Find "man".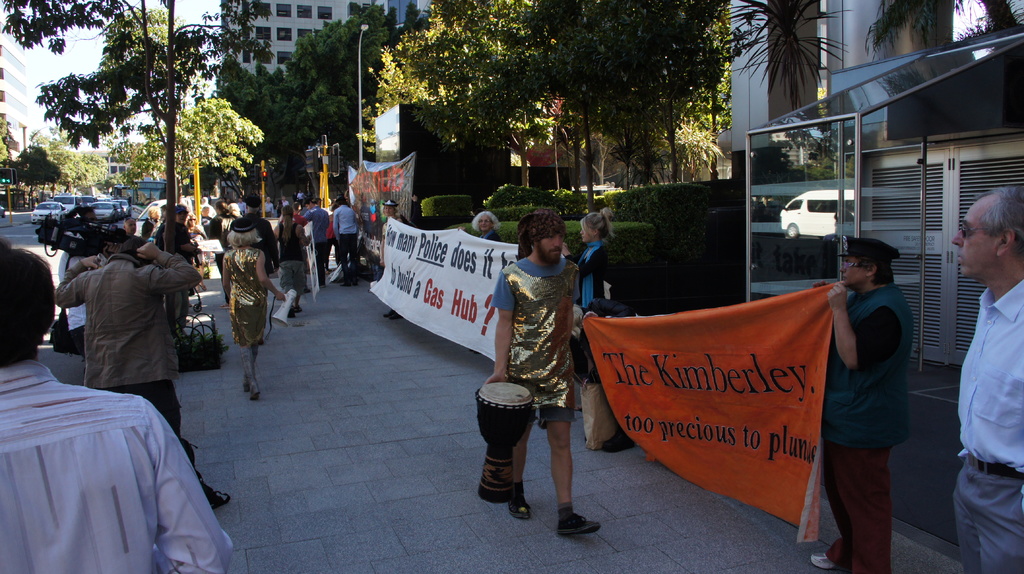
<box>914,158,1022,568</box>.
